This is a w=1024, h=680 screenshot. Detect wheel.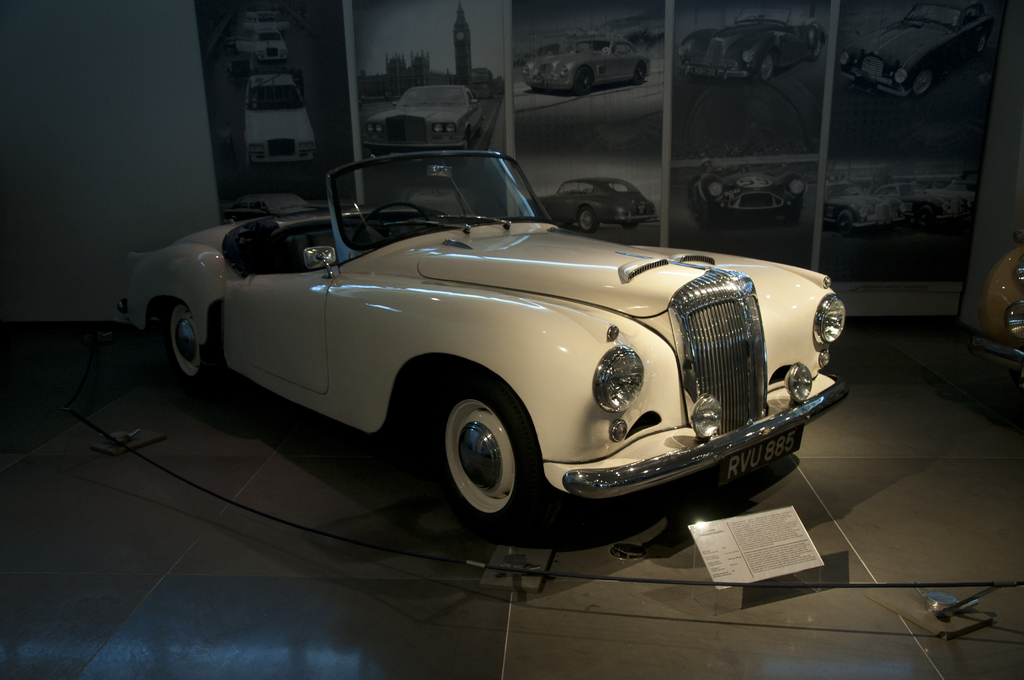
[810, 35, 822, 65].
